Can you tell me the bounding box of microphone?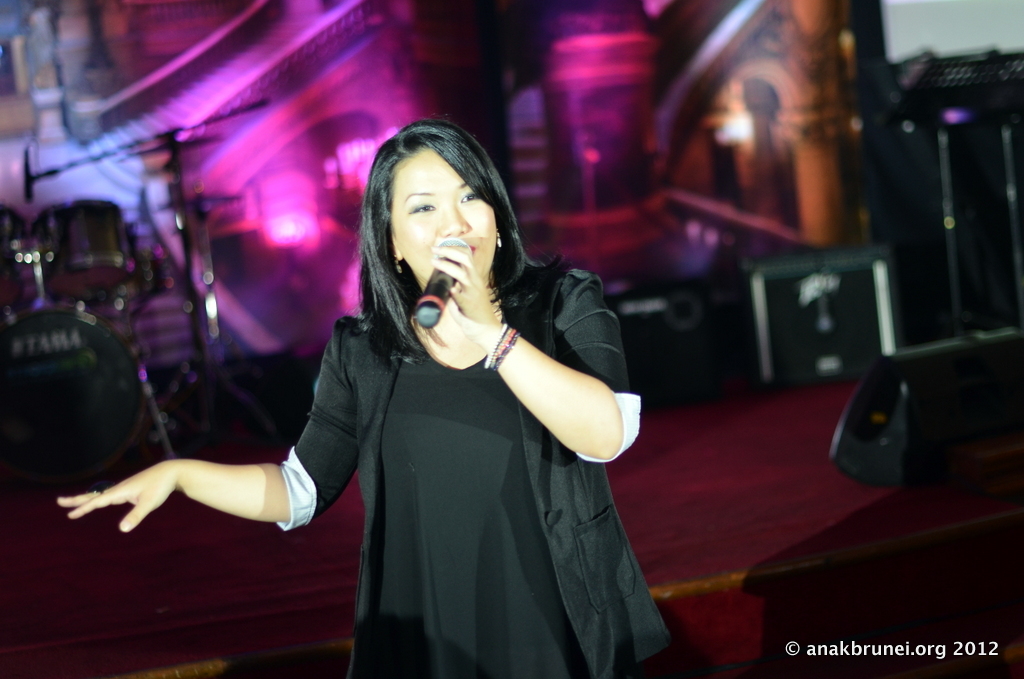
box=[27, 142, 35, 206].
